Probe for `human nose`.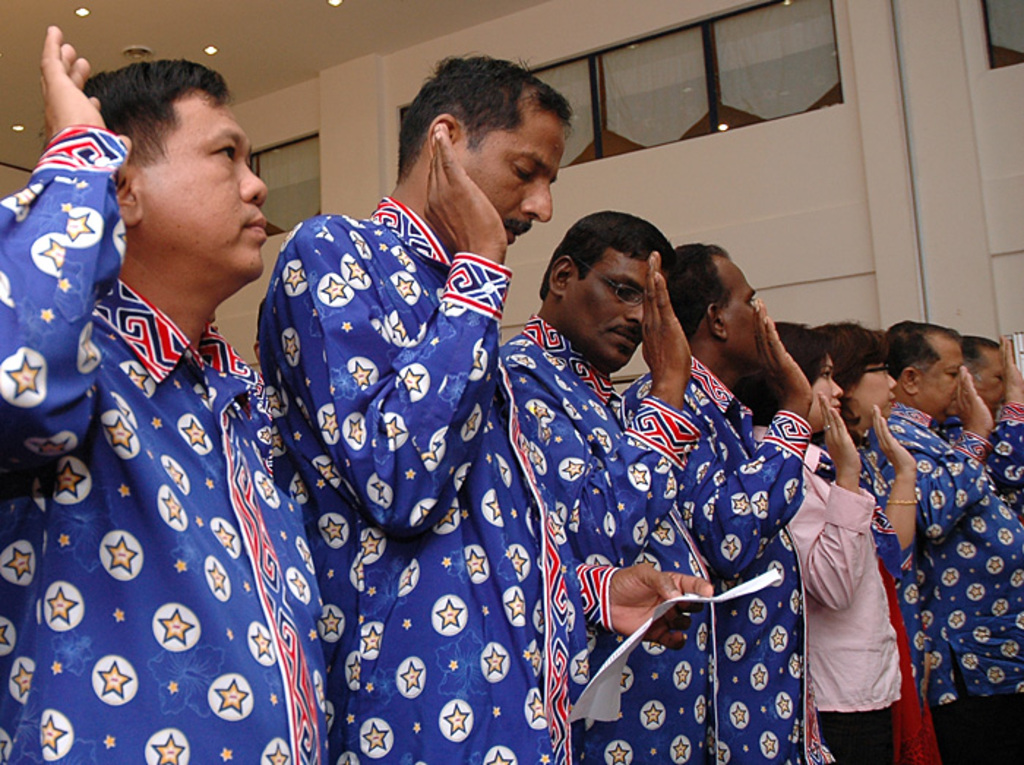
Probe result: [x1=625, y1=301, x2=642, y2=320].
